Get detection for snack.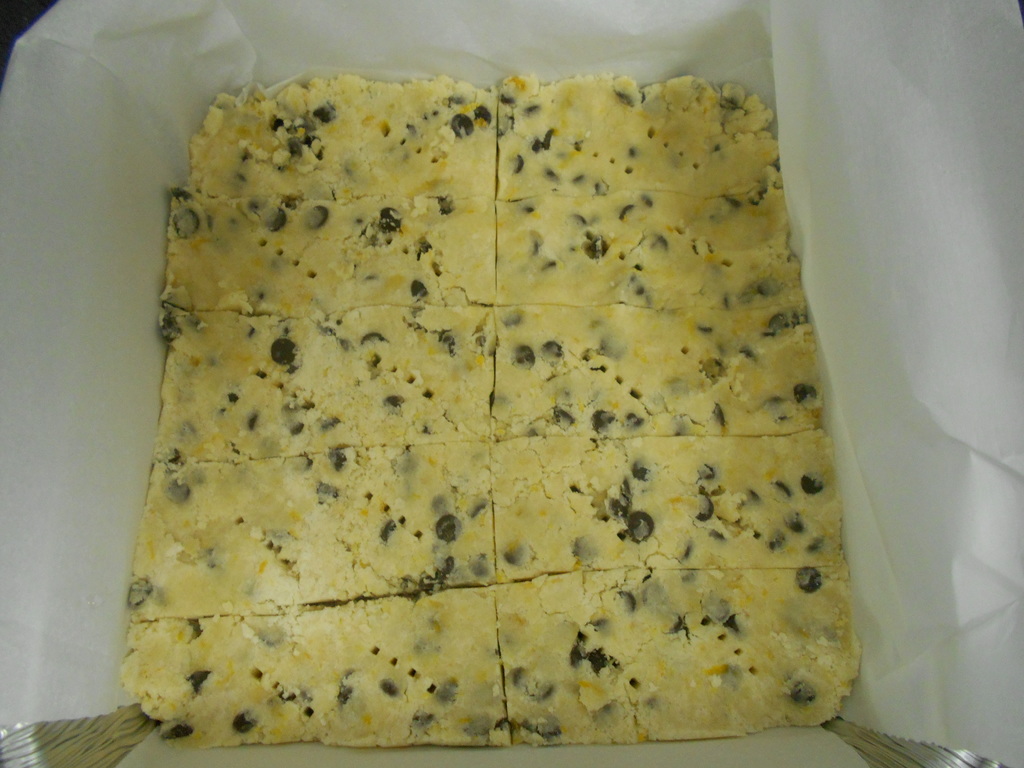
Detection: bbox(111, 74, 862, 749).
